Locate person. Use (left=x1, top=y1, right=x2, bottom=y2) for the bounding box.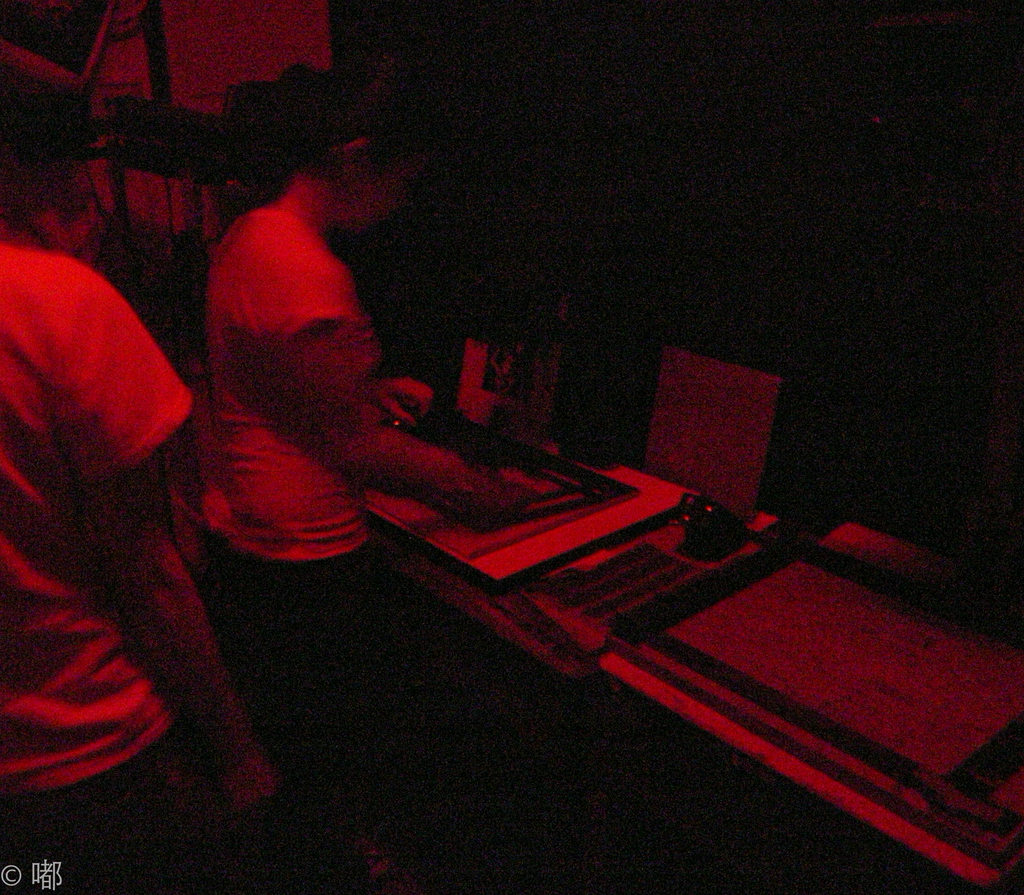
(left=12, top=151, right=239, bottom=855).
